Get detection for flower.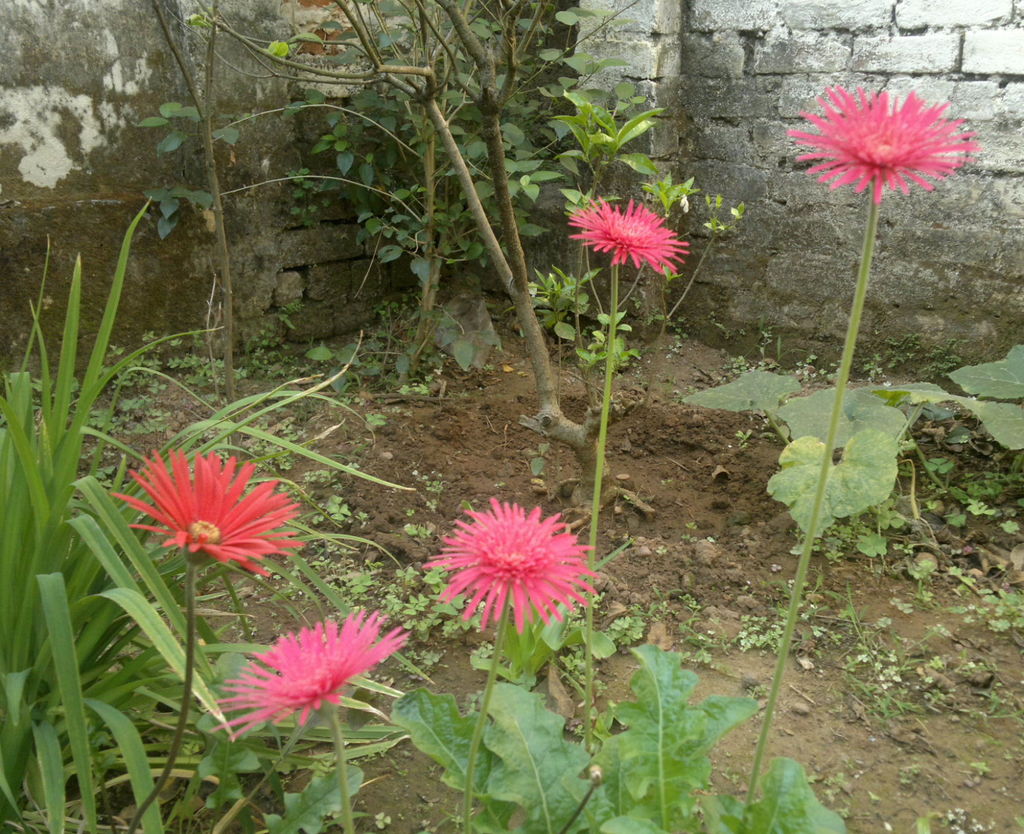
Detection: (left=570, top=199, right=688, bottom=279).
